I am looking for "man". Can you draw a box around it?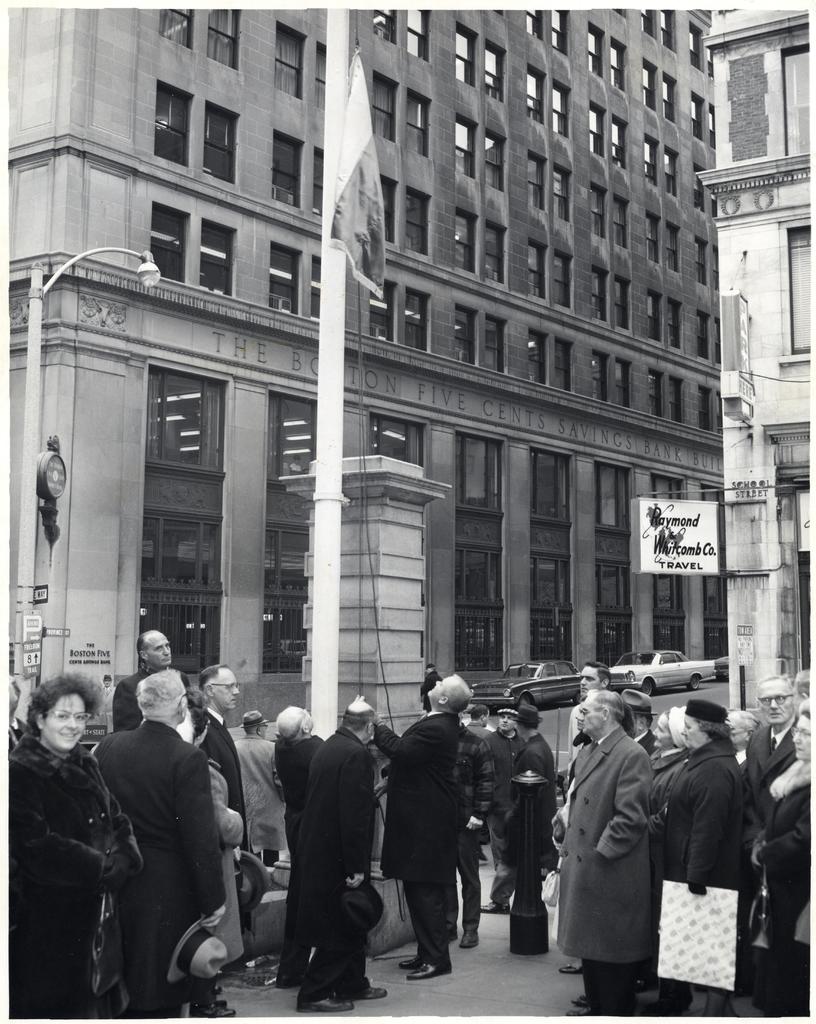
Sure, the bounding box is 129 613 178 715.
